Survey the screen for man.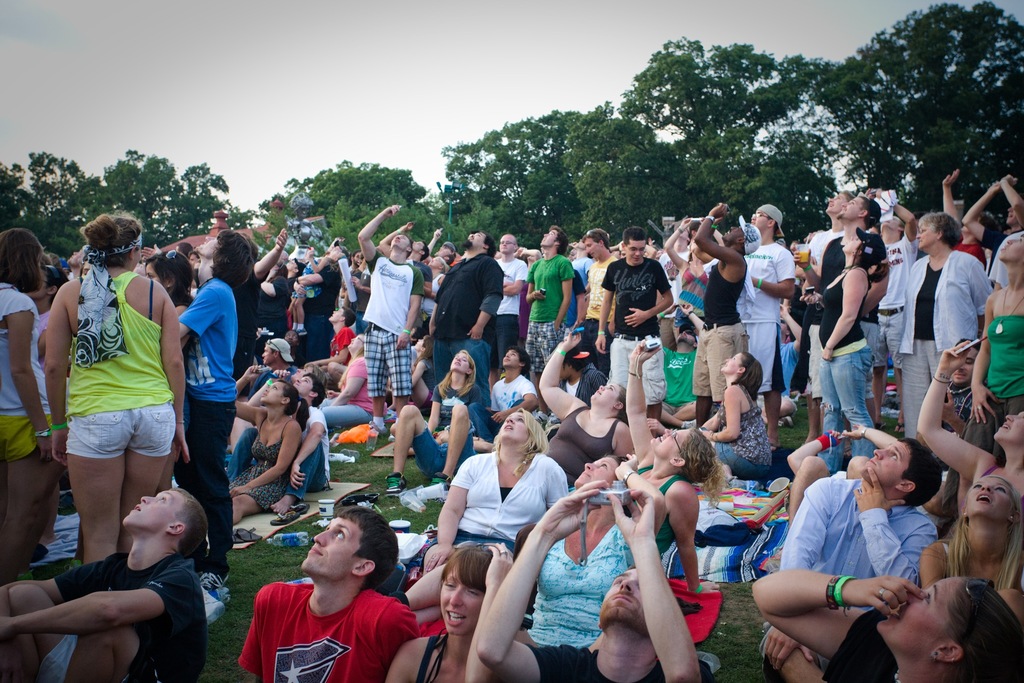
Survey found: bbox=[228, 373, 333, 514].
